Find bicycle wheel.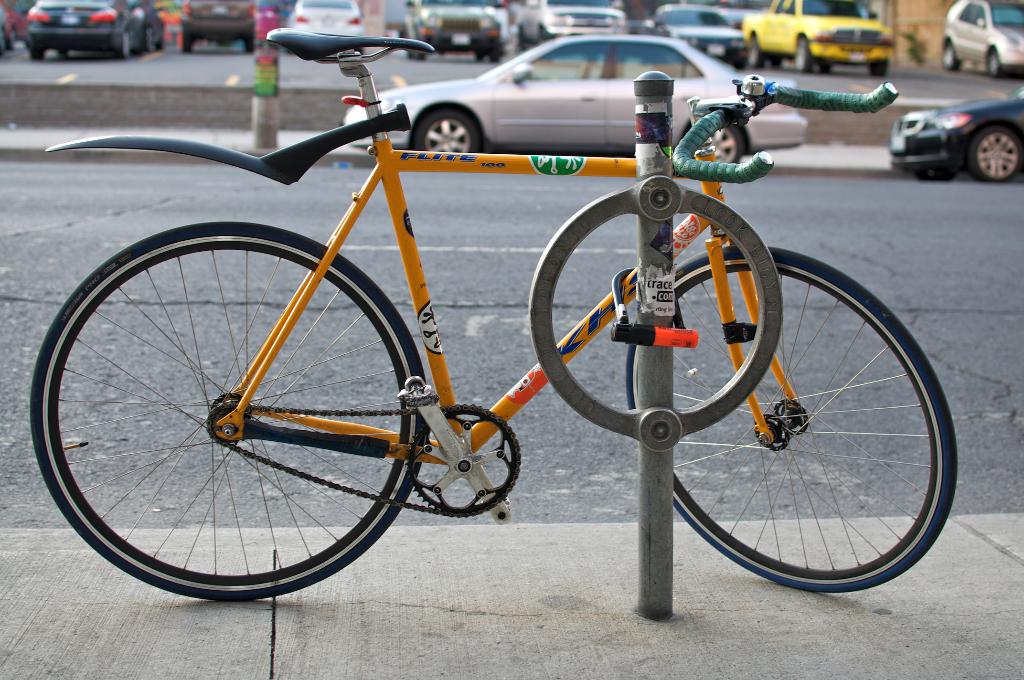
[left=625, top=243, right=959, bottom=595].
